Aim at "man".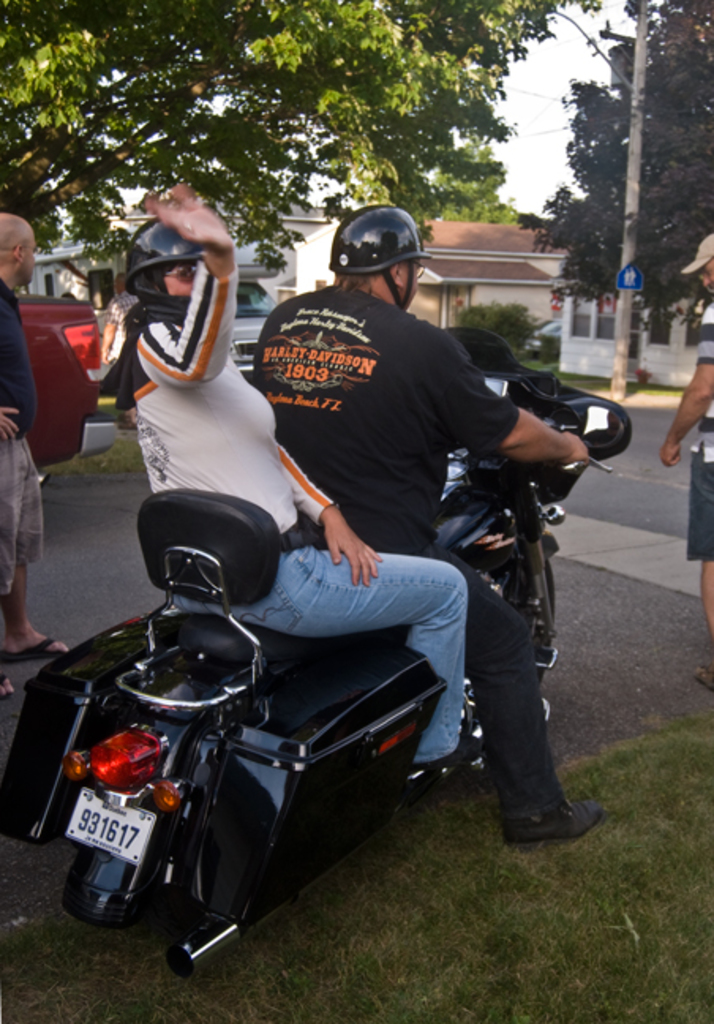
Aimed at box=[657, 232, 712, 692].
